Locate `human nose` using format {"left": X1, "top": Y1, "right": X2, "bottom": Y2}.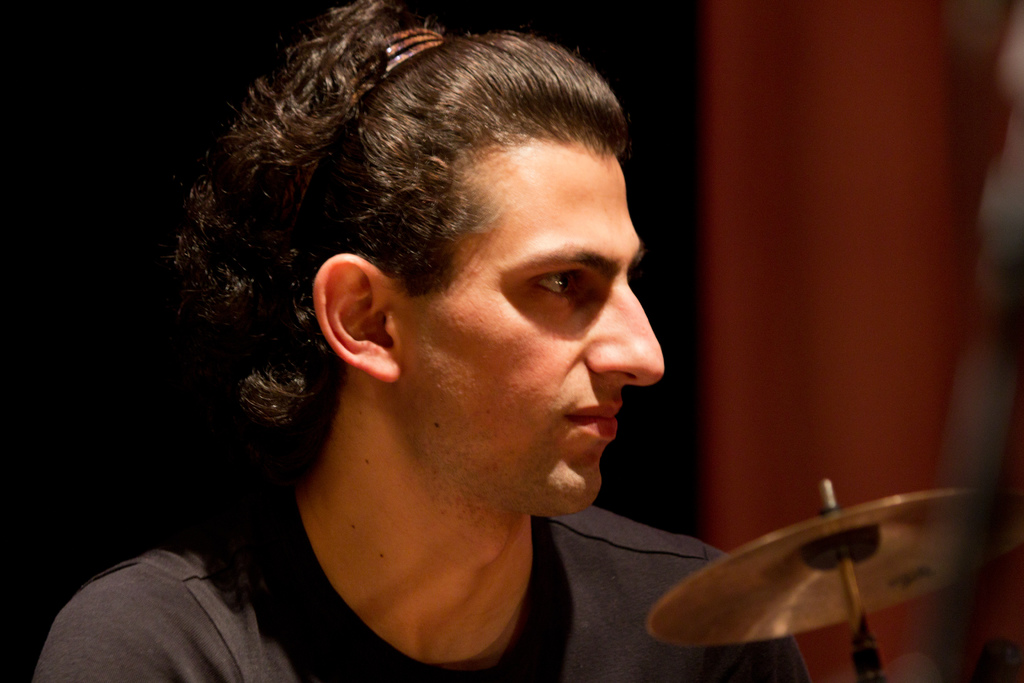
{"left": 581, "top": 278, "right": 668, "bottom": 392}.
